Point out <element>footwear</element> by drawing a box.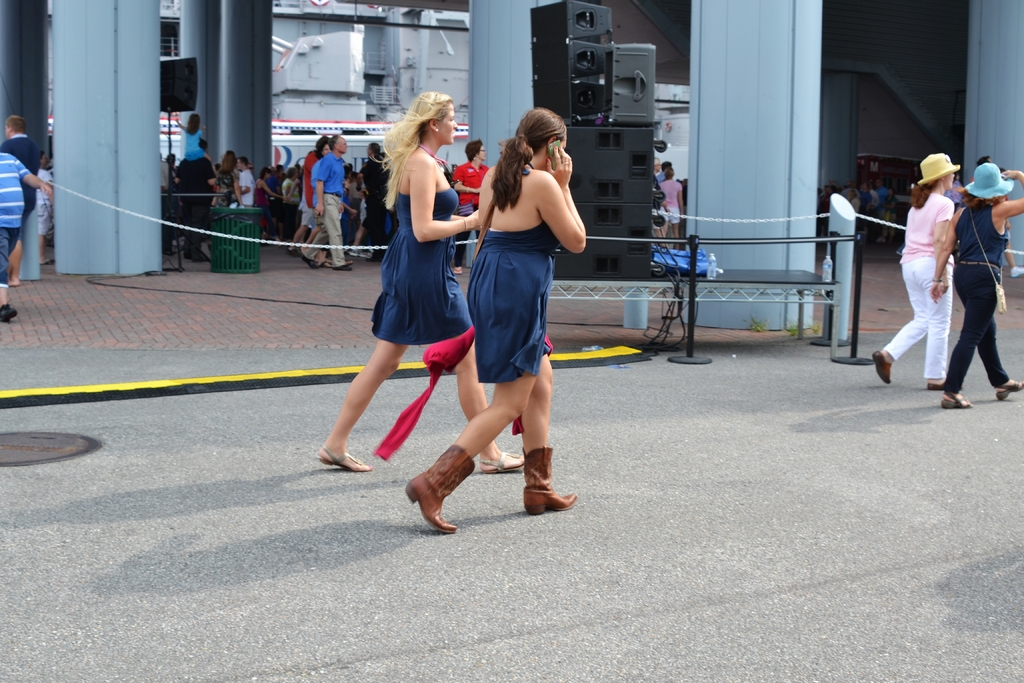
crop(316, 445, 378, 470).
